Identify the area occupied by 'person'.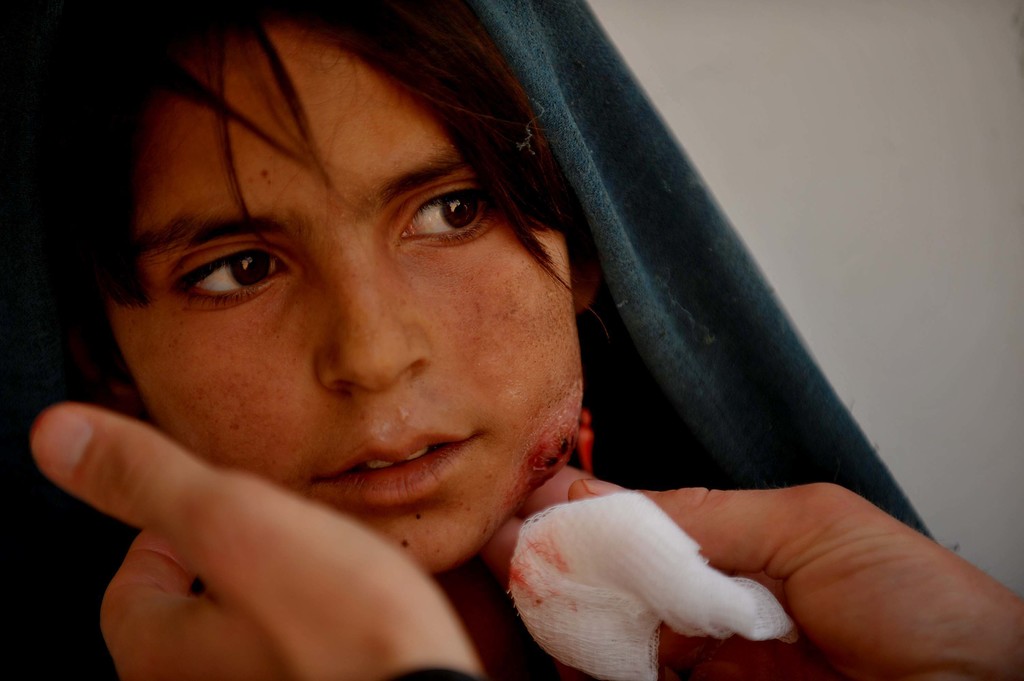
Area: detection(24, 400, 1023, 680).
